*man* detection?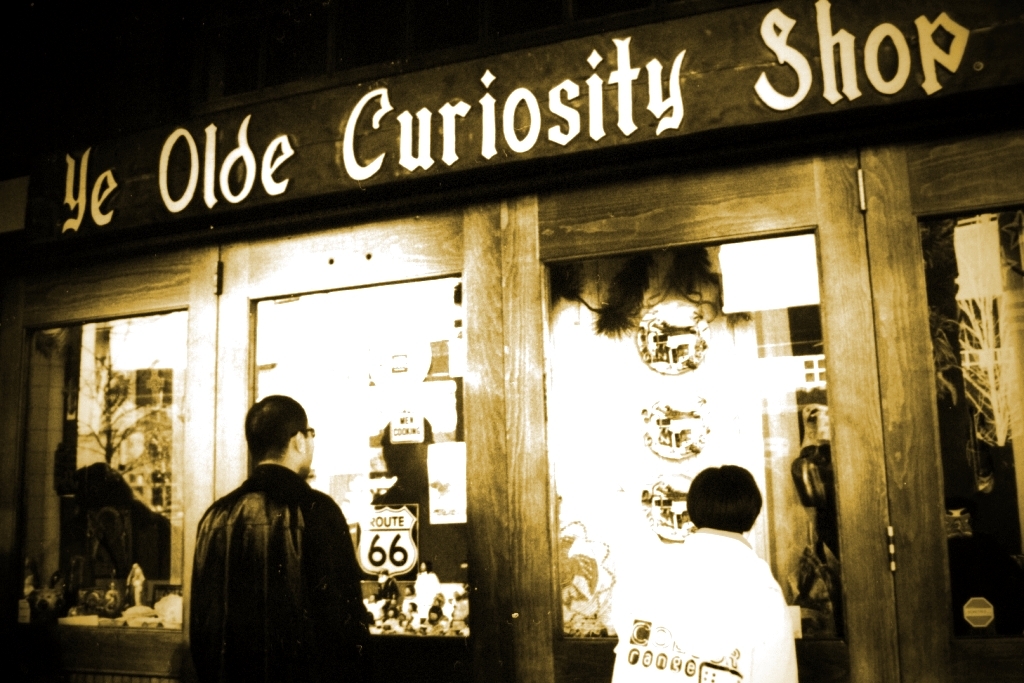
x1=171, y1=376, x2=365, y2=674
